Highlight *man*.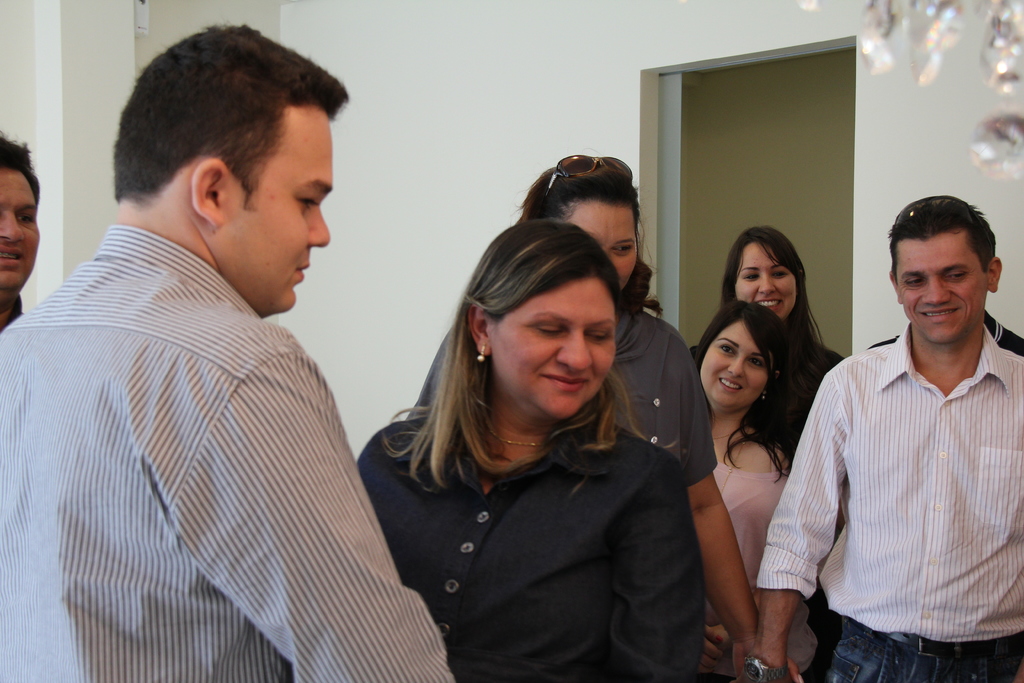
Highlighted region: rect(0, 131, 42, 328).
